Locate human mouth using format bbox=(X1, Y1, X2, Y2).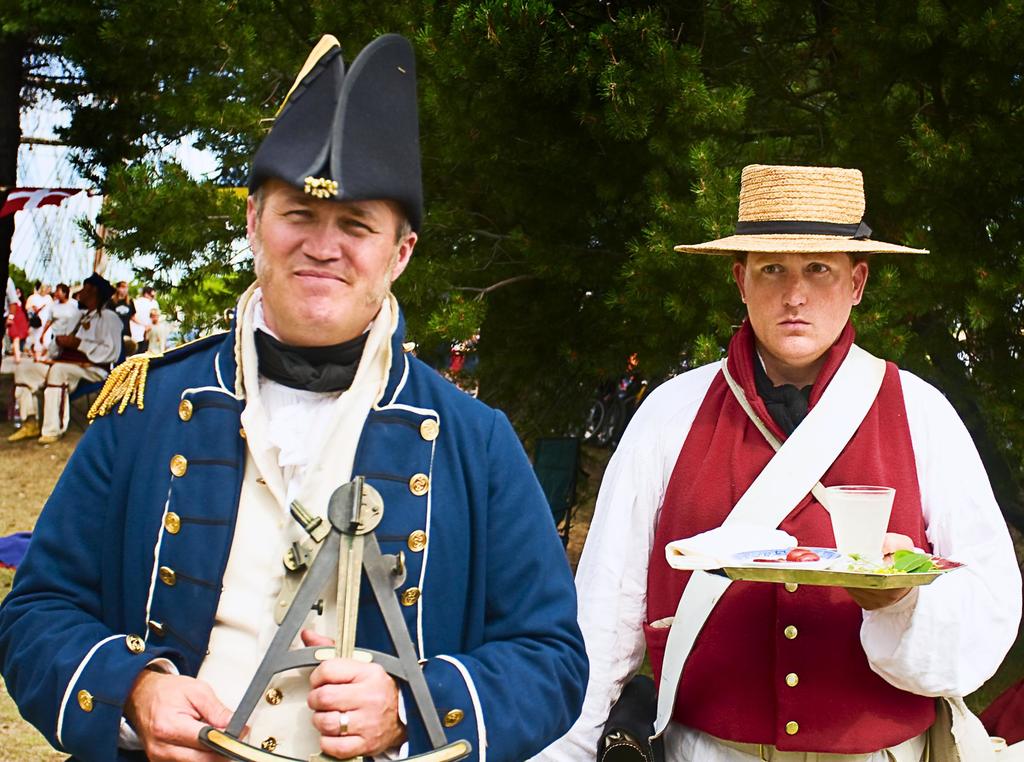
bbox=(291, 267, 351, 285).
